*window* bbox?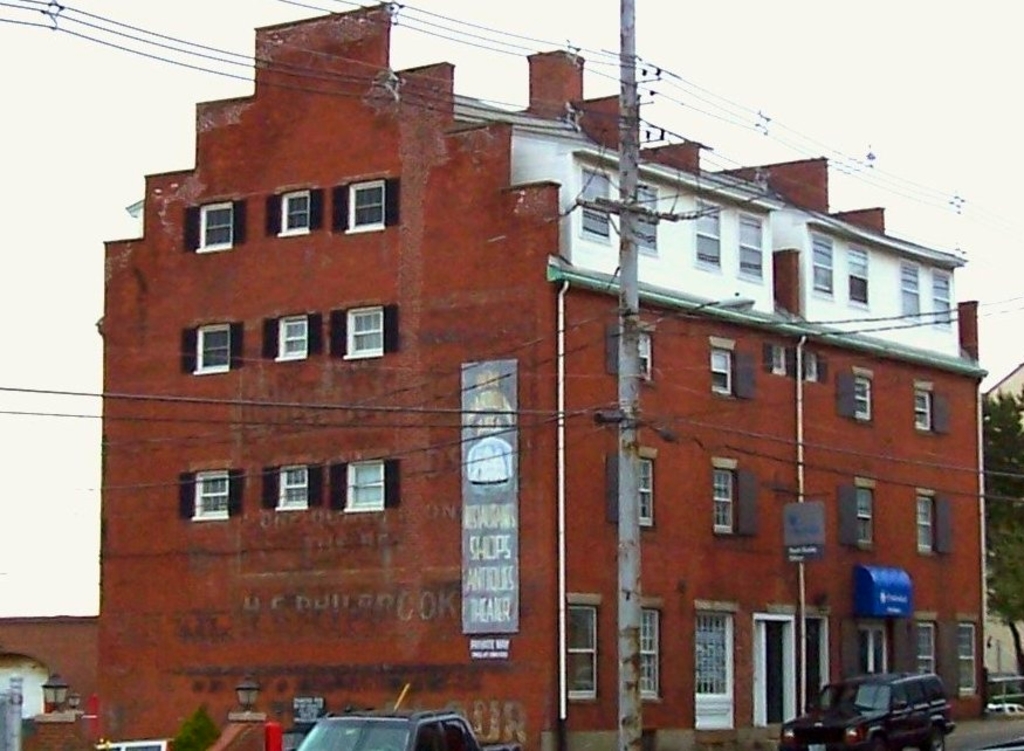
select_region(279, 469, 307, 512)
